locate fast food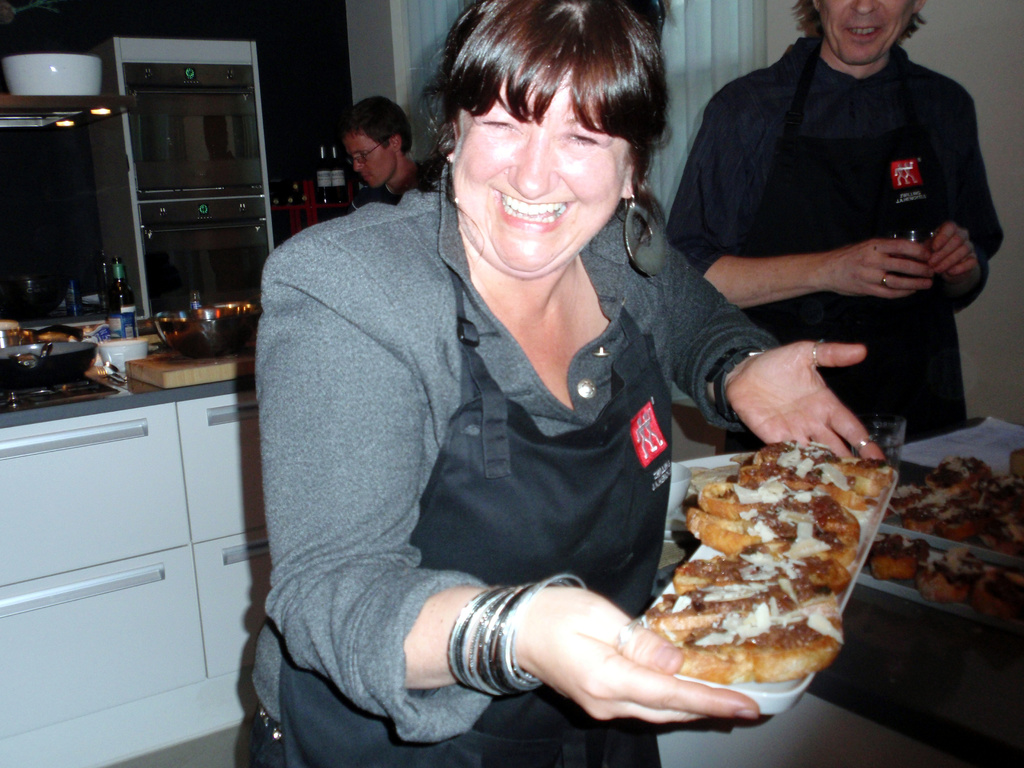
(left=735, top=470, right=879, bottom=516)
